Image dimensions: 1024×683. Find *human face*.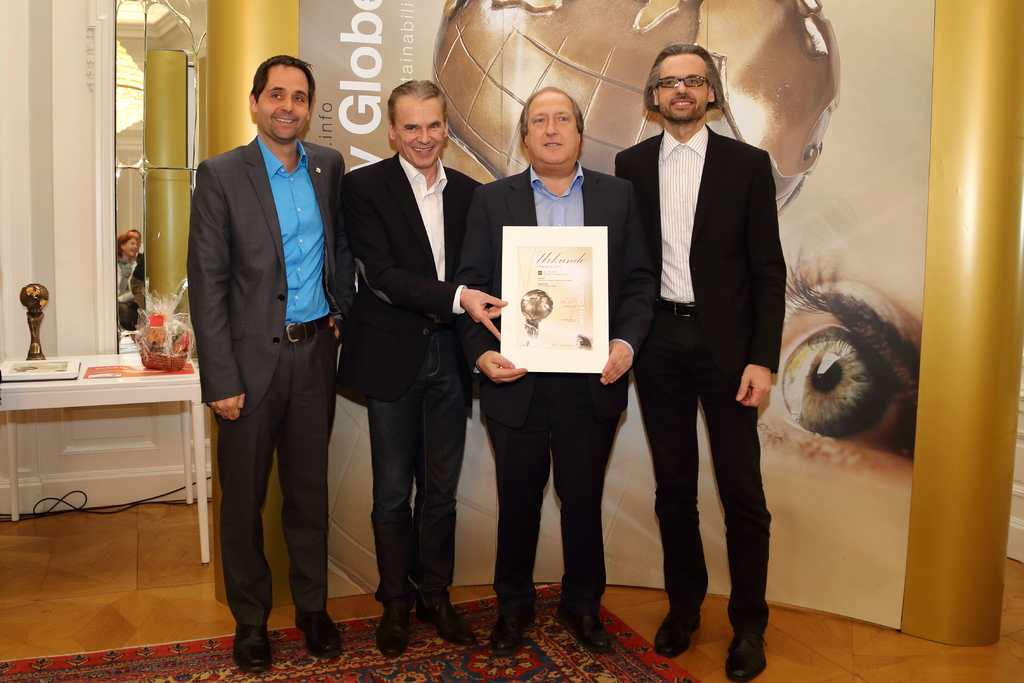
detection(394, 101, 447, 170).
